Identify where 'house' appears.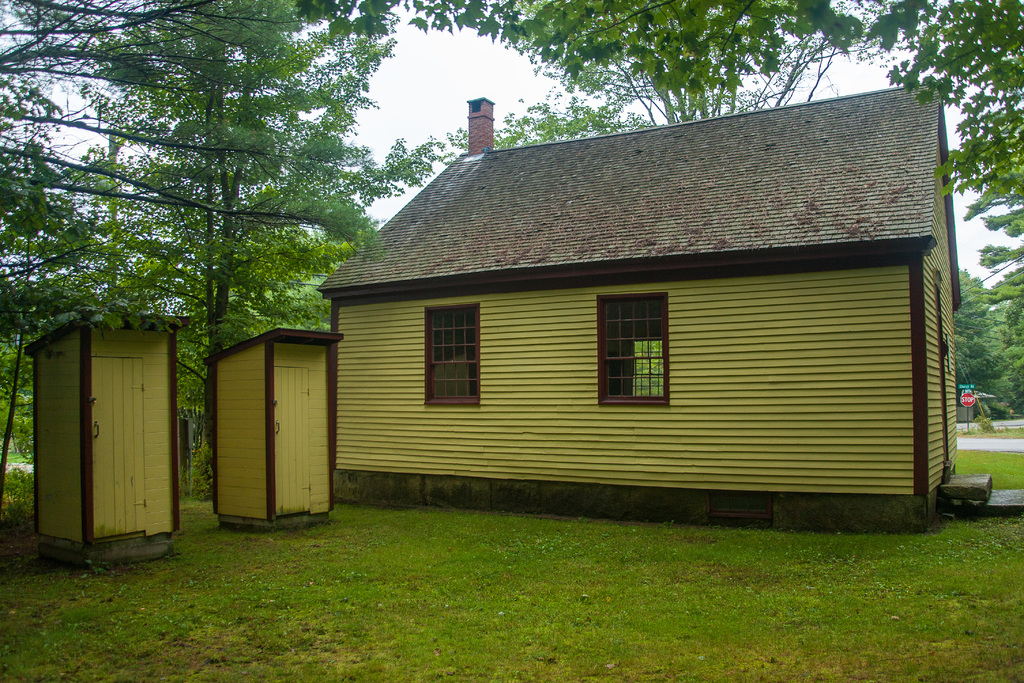
Appears at Rect(317, 110, 955, 535).
